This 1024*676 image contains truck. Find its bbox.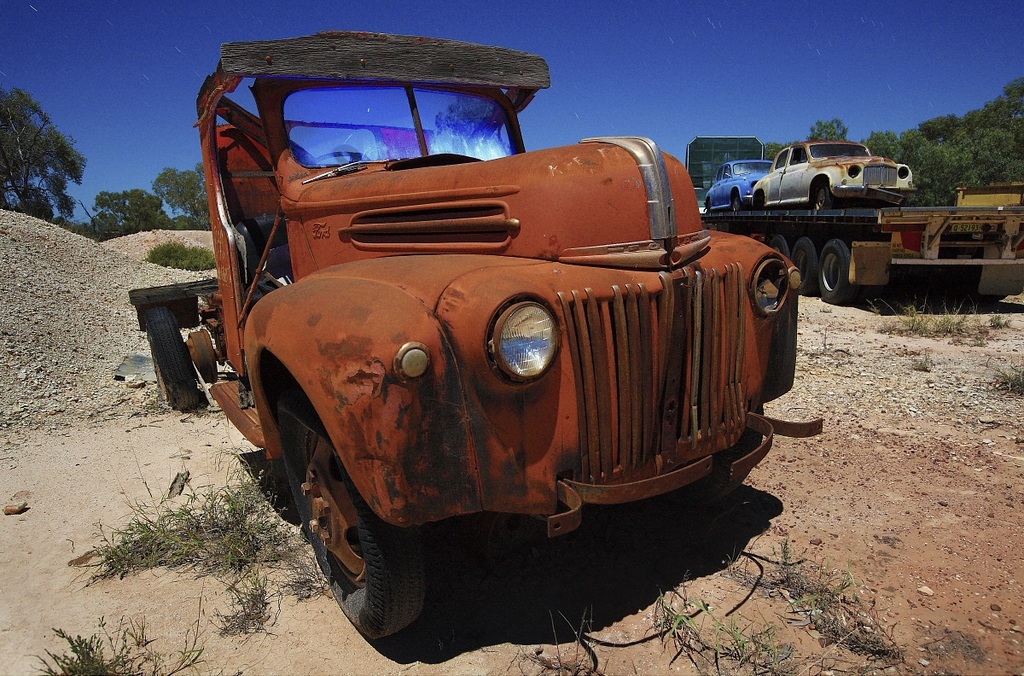
rect(158, 48, 822, 656).
